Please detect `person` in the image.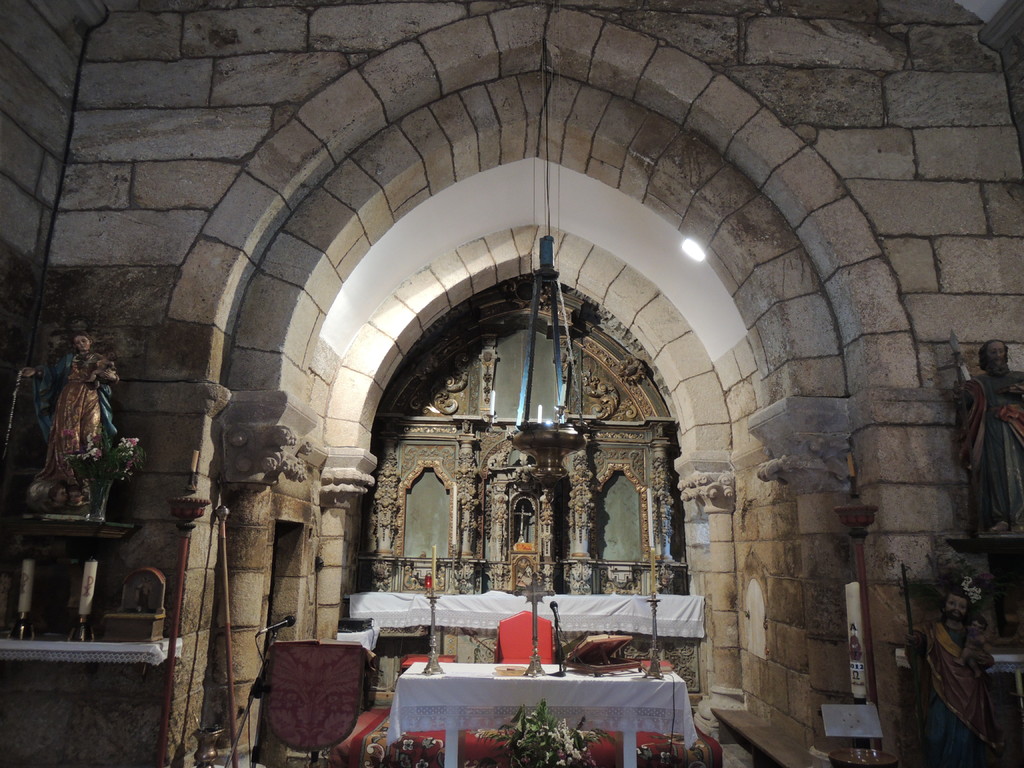
(left=47, top=324, right=123, bottom=471).
